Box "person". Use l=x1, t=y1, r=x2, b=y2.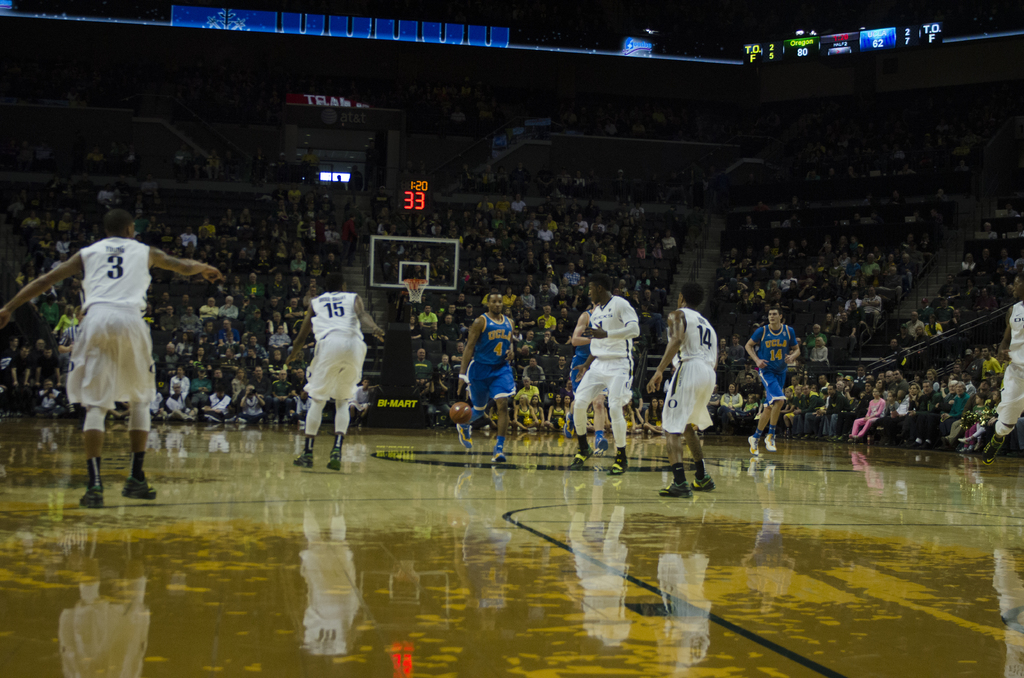
l=214, t=239, r=230, b=254.
